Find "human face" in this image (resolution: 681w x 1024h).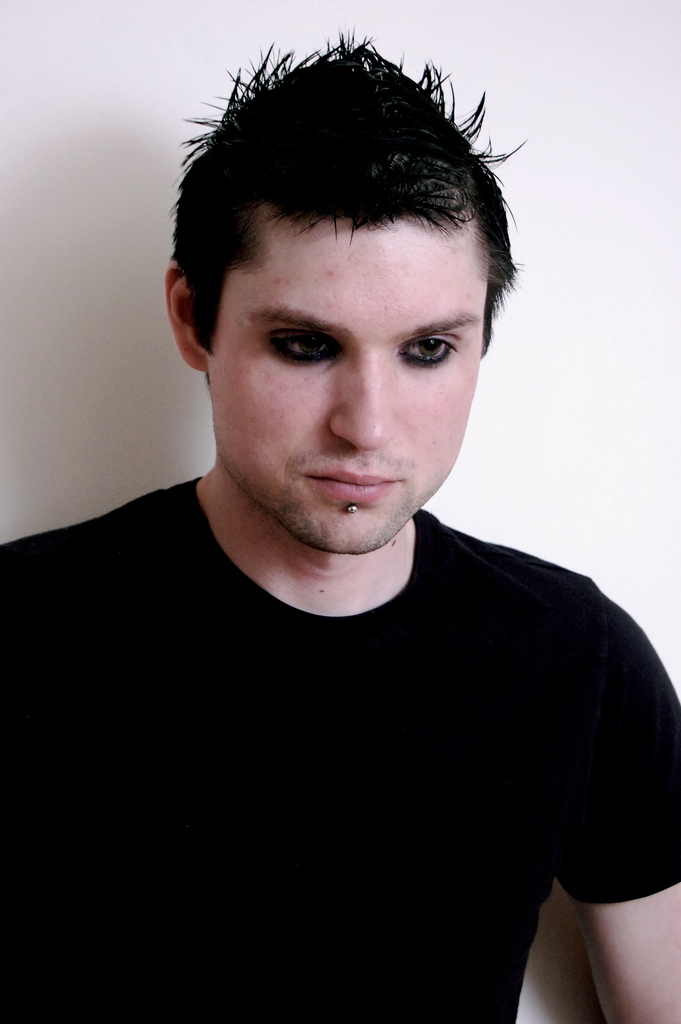
crop(205, 218, 485, 554).
